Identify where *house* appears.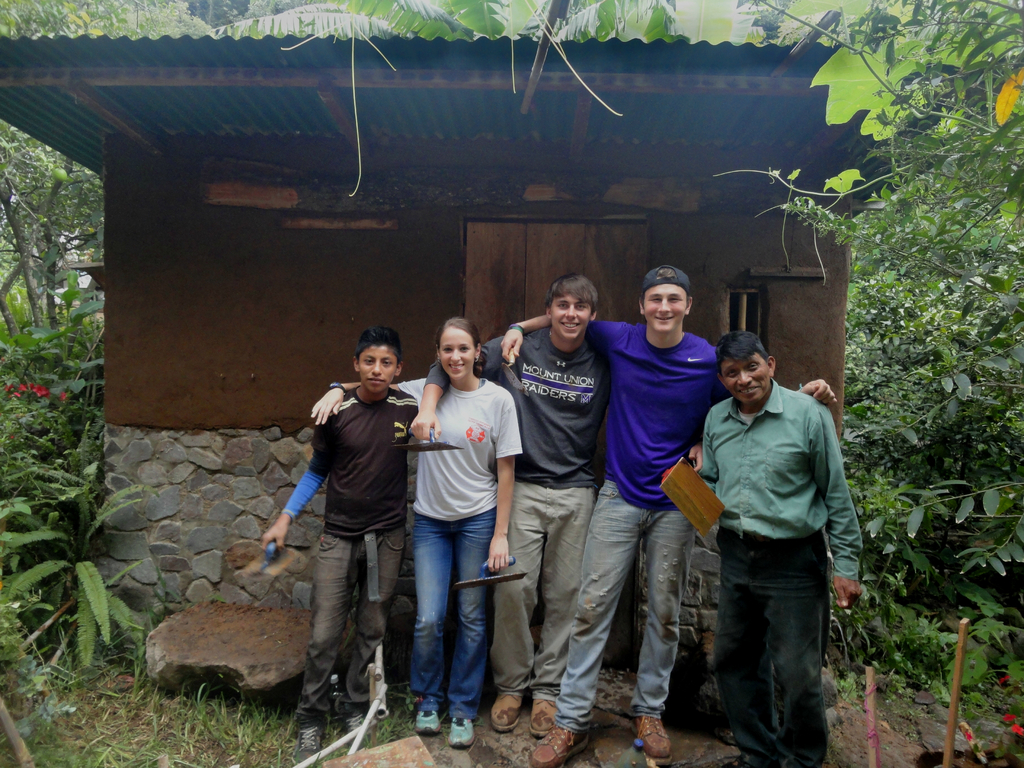
Appears at (0, 37, 959, 668).
